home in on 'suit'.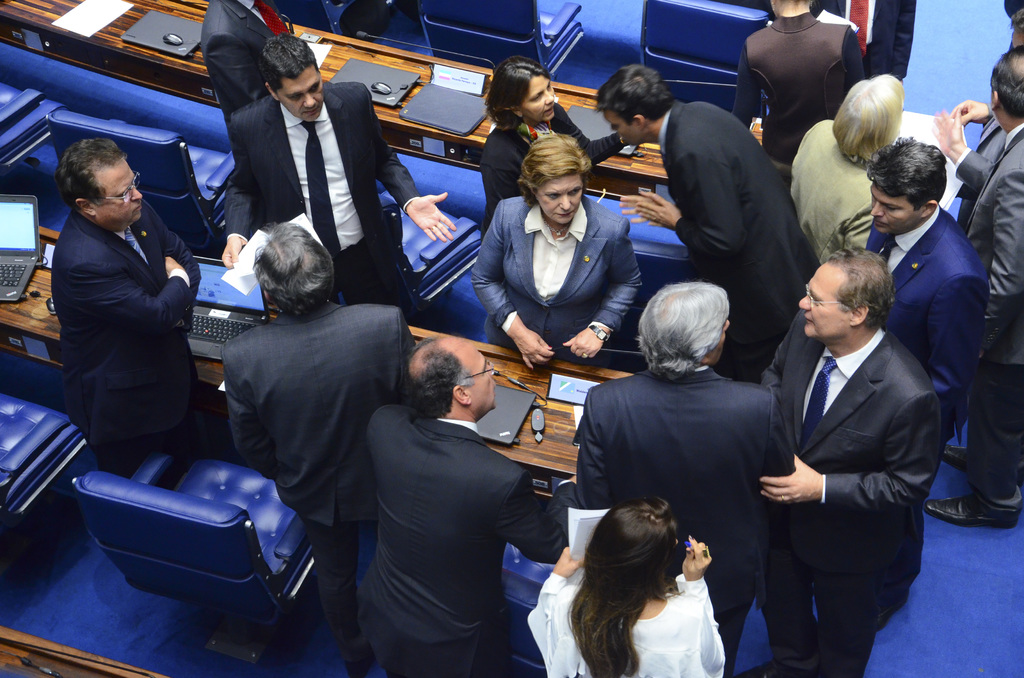
Homed in at x1=48, y1=198, x2=200, y2=476.
